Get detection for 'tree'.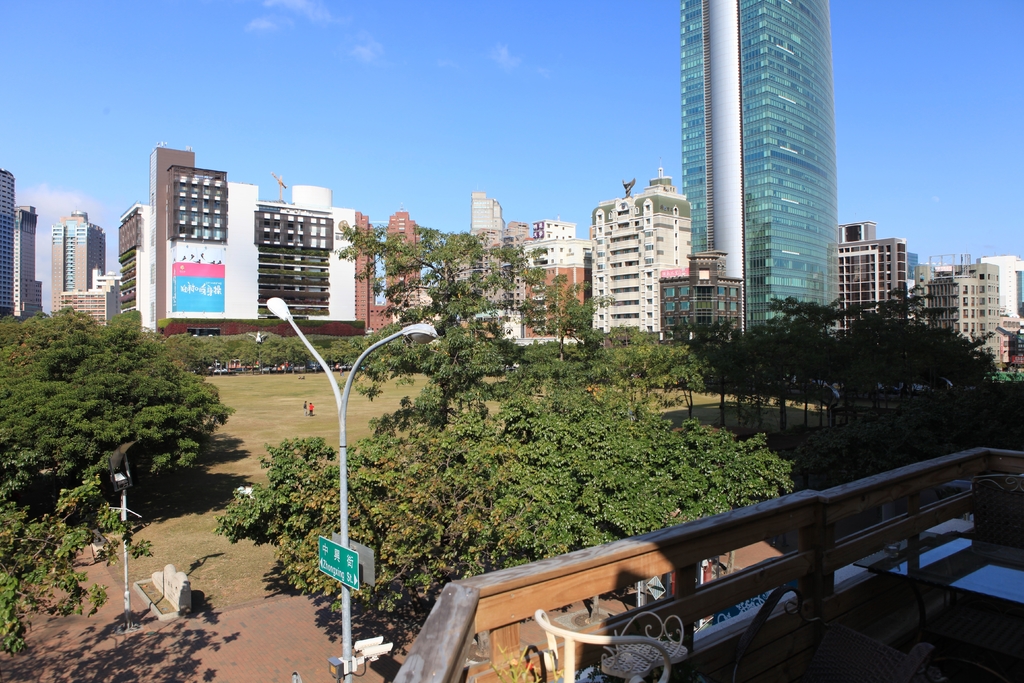
Detection: l=0, t=472, r=157, b=653.
